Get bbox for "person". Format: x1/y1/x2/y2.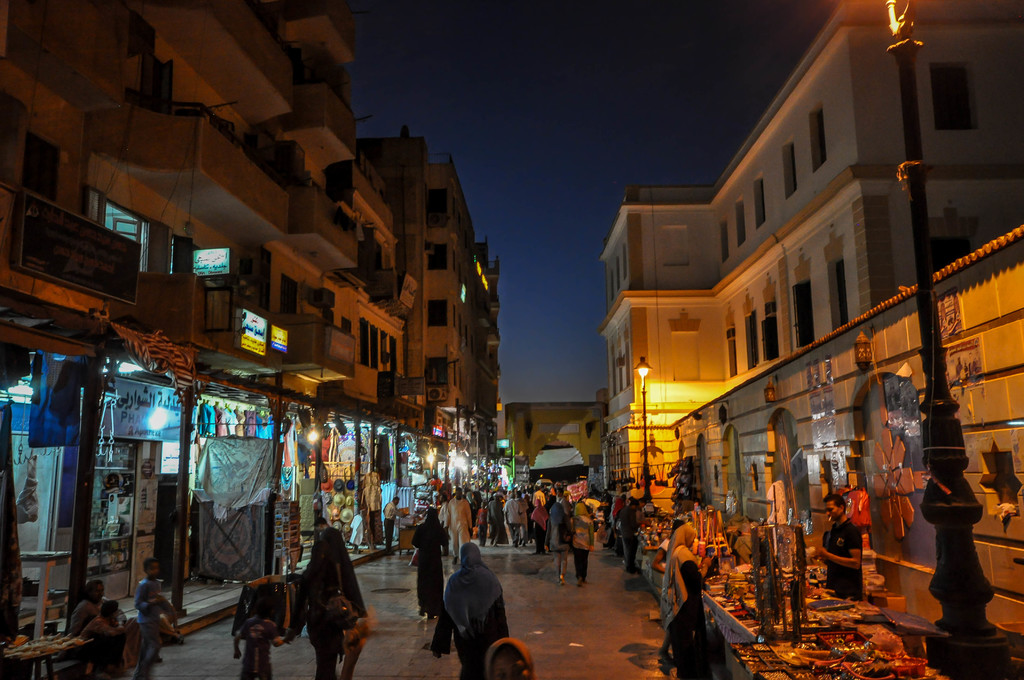
819/495/859/591.
